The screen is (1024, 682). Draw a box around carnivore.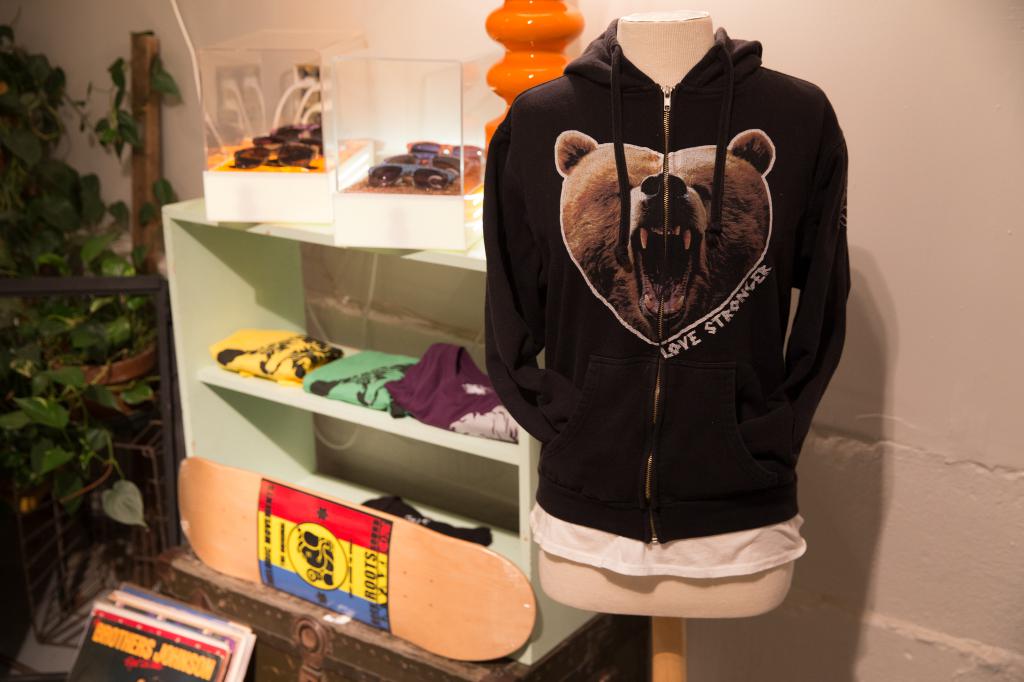
box=[557, 125, 778, 347].
